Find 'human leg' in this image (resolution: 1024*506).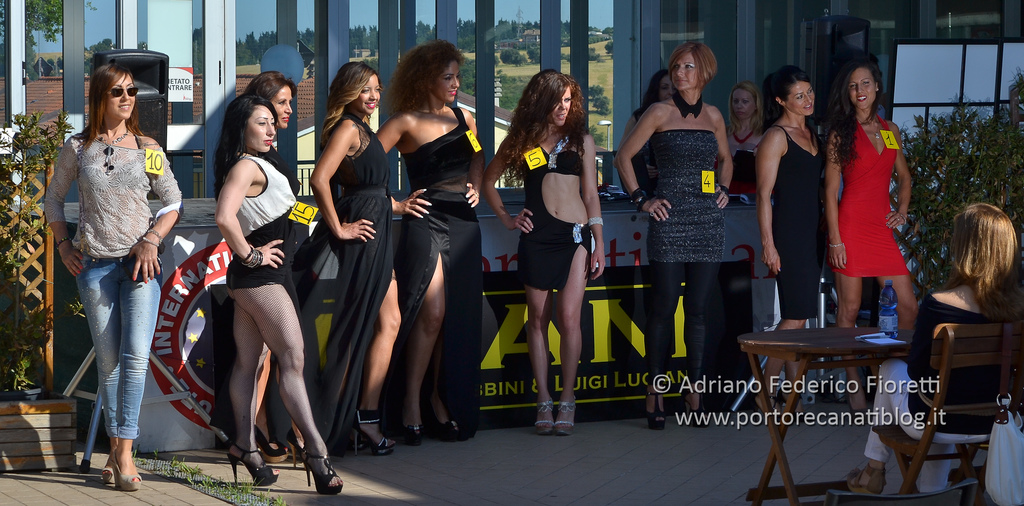
(243, 282, 343, 496).
